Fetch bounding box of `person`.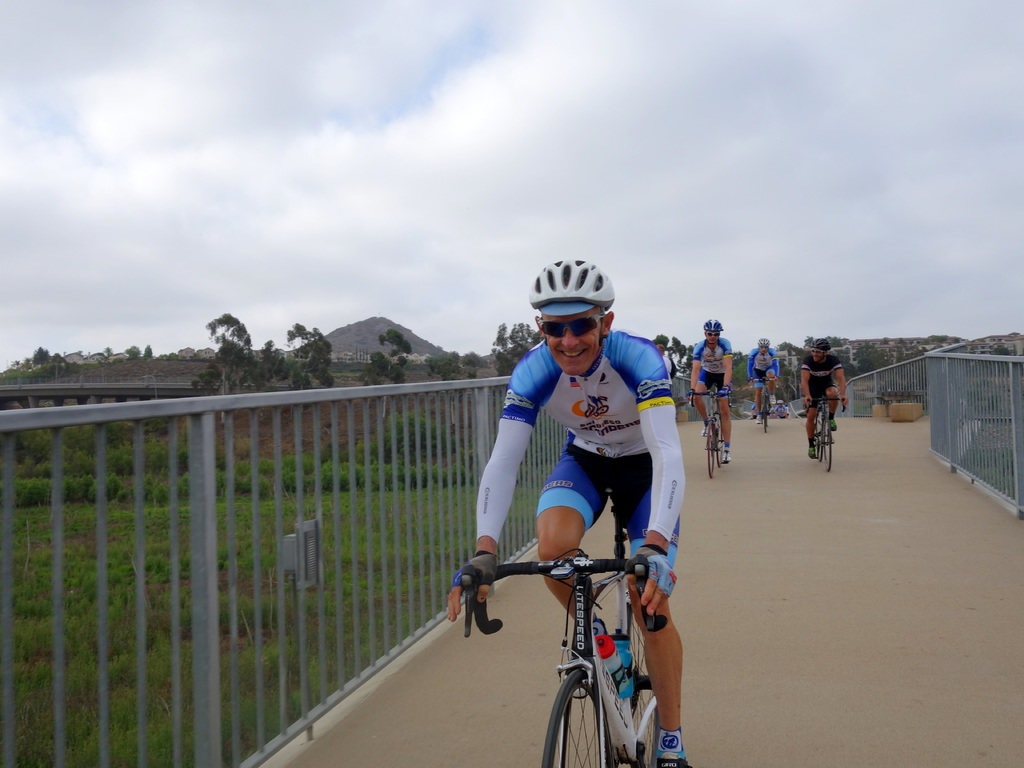
Bbox: pyautogui.locateOnScreen(745, 335, 781, 415).
